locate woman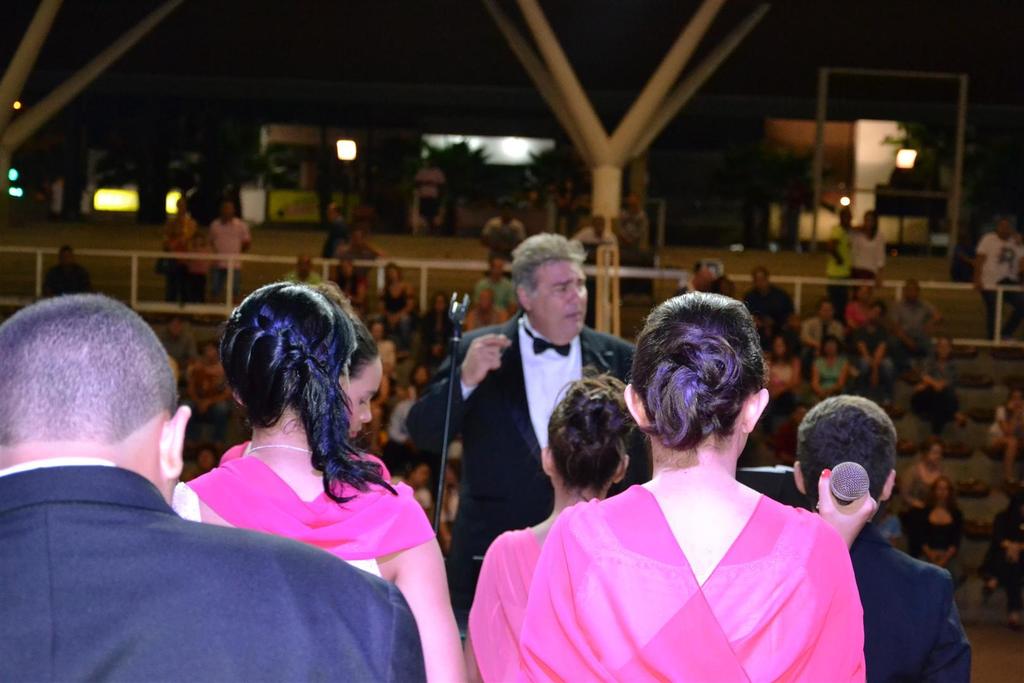
412/288/458/372
